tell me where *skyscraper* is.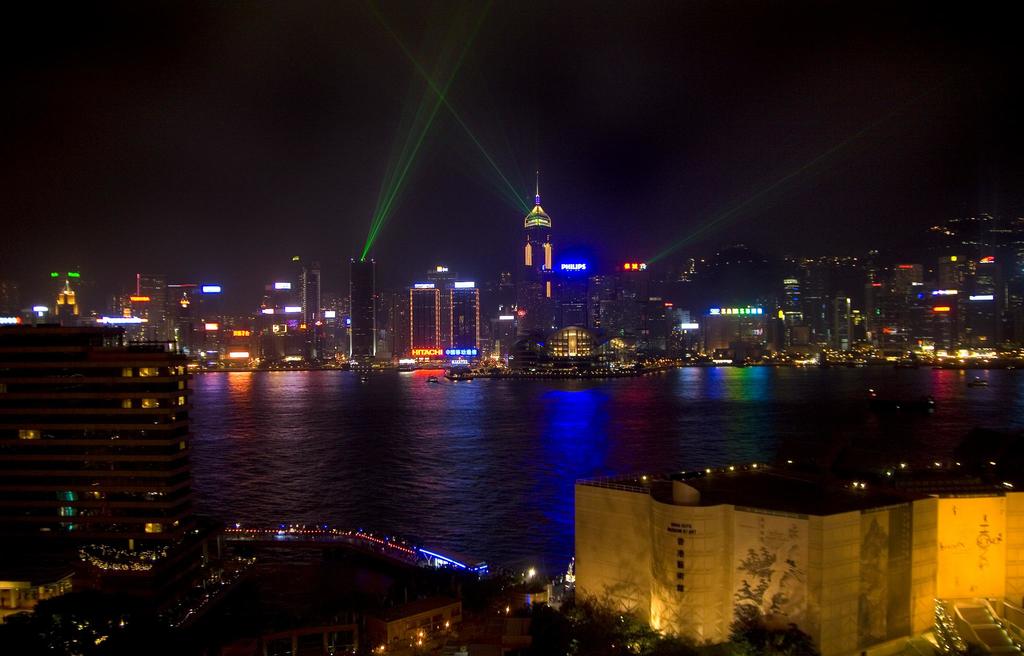
*skyscraper* is at locate(298, 269, 321, 363).
